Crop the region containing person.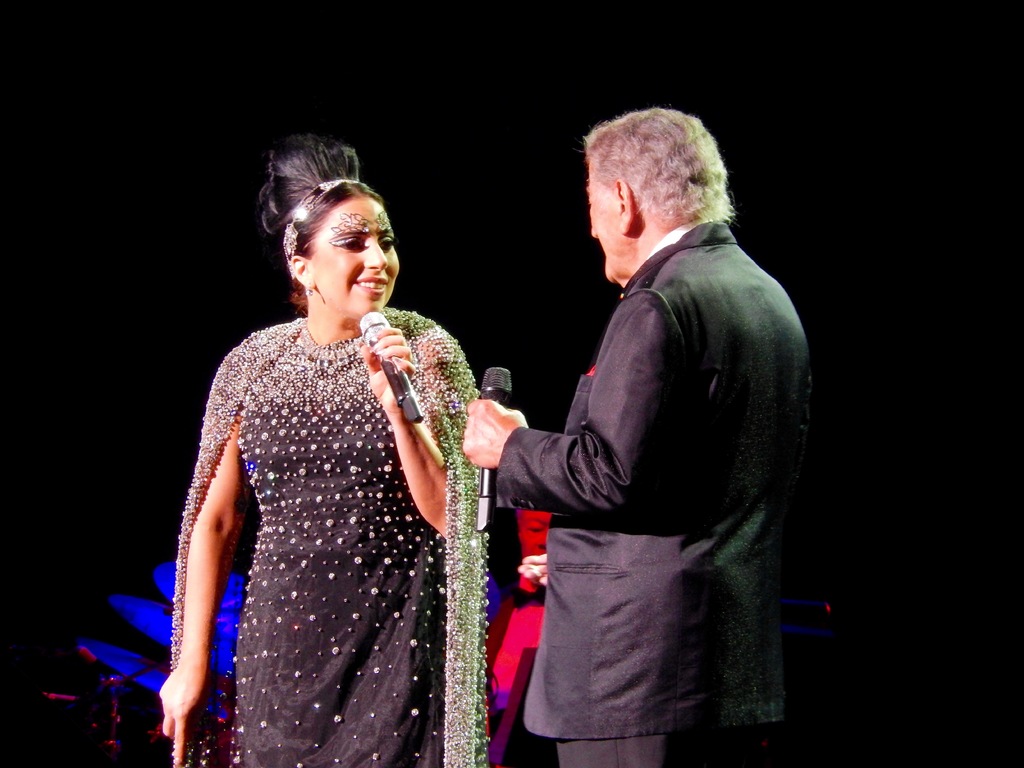
Crop region: bbox=[149, 127, 484, 767].
